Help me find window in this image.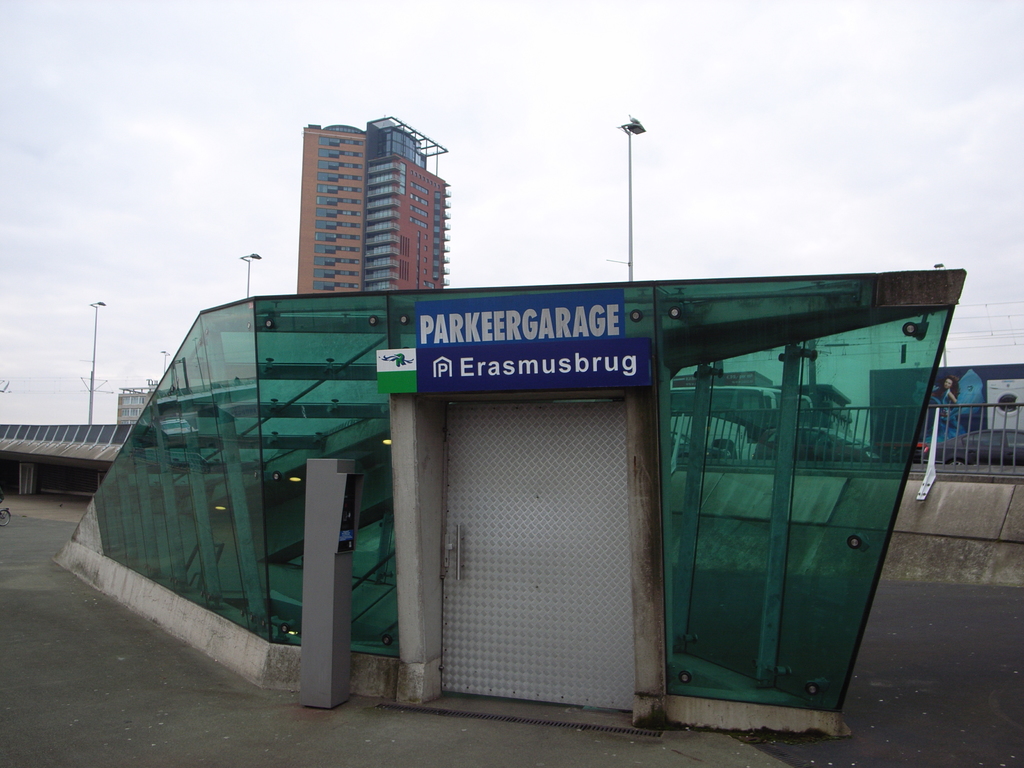
Found it: box(424, 259, 427, 262).
